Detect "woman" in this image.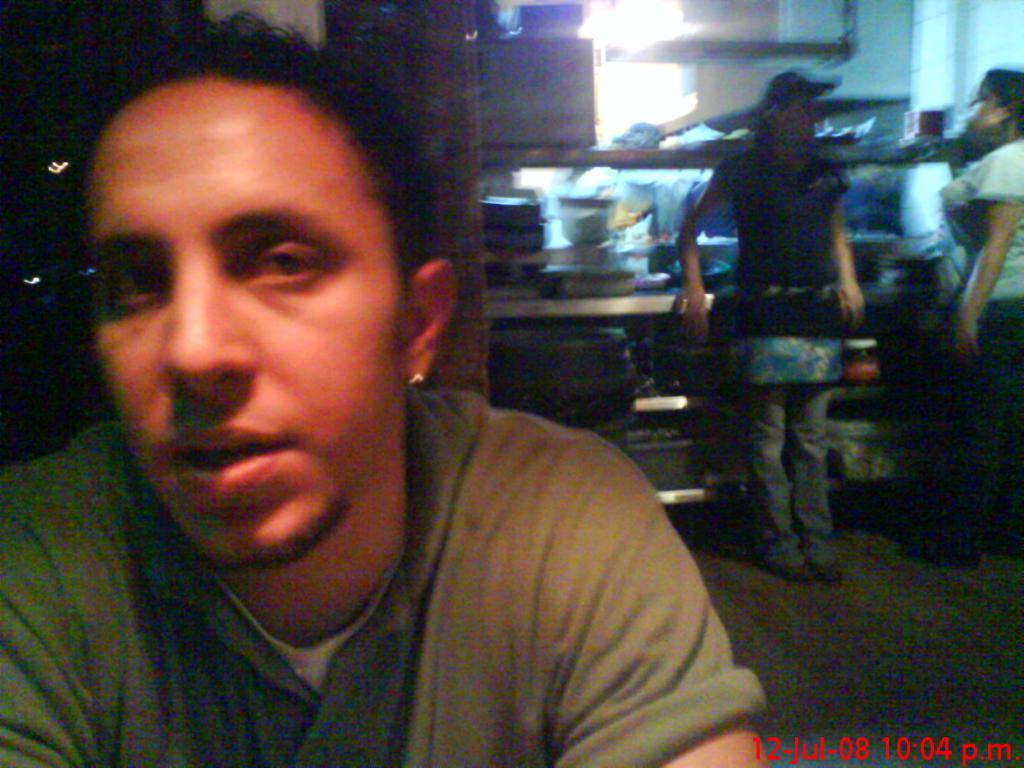
Detection: (680,76,863,582).
